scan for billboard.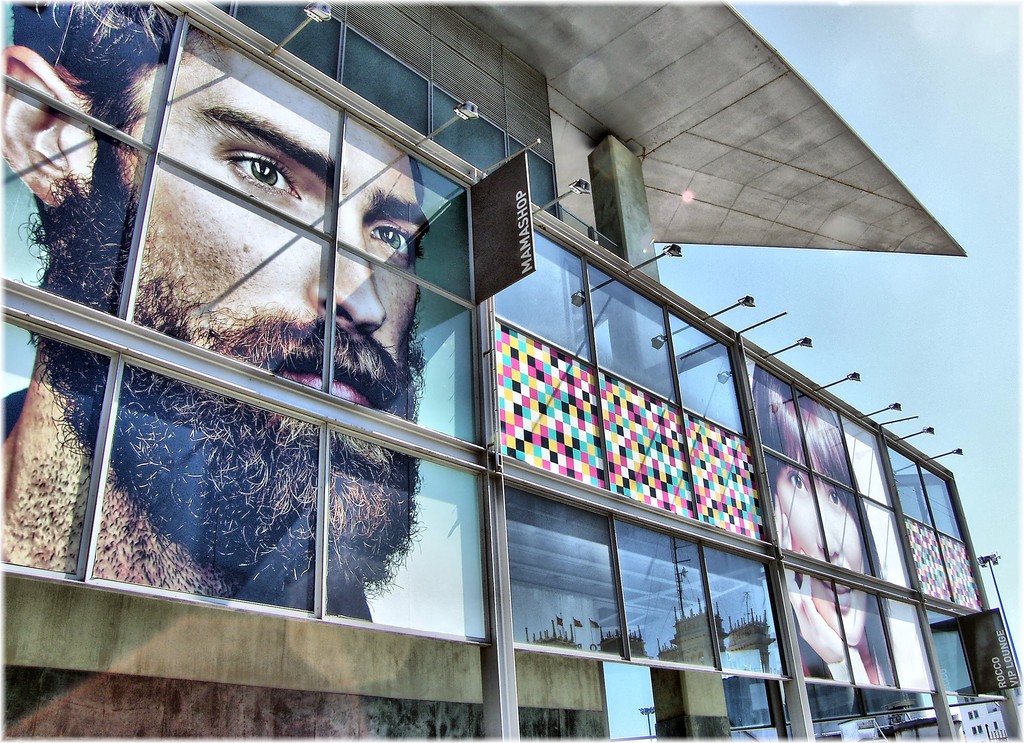
Scan result: [745, 350, 941, 696].
